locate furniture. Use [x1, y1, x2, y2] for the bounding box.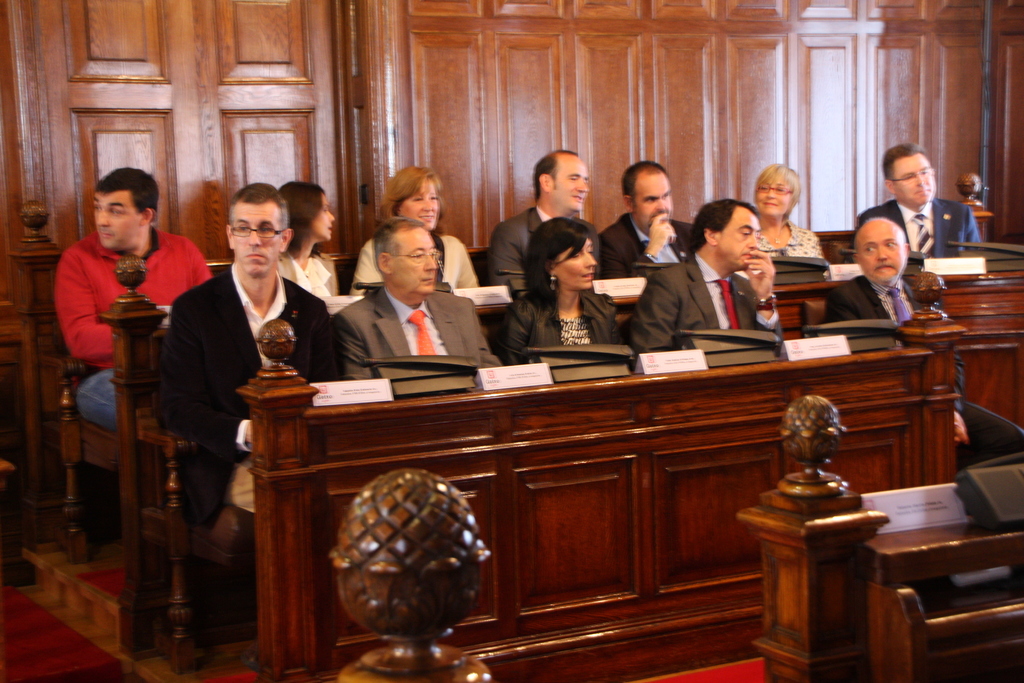
[733, 395, 1023, 682].
